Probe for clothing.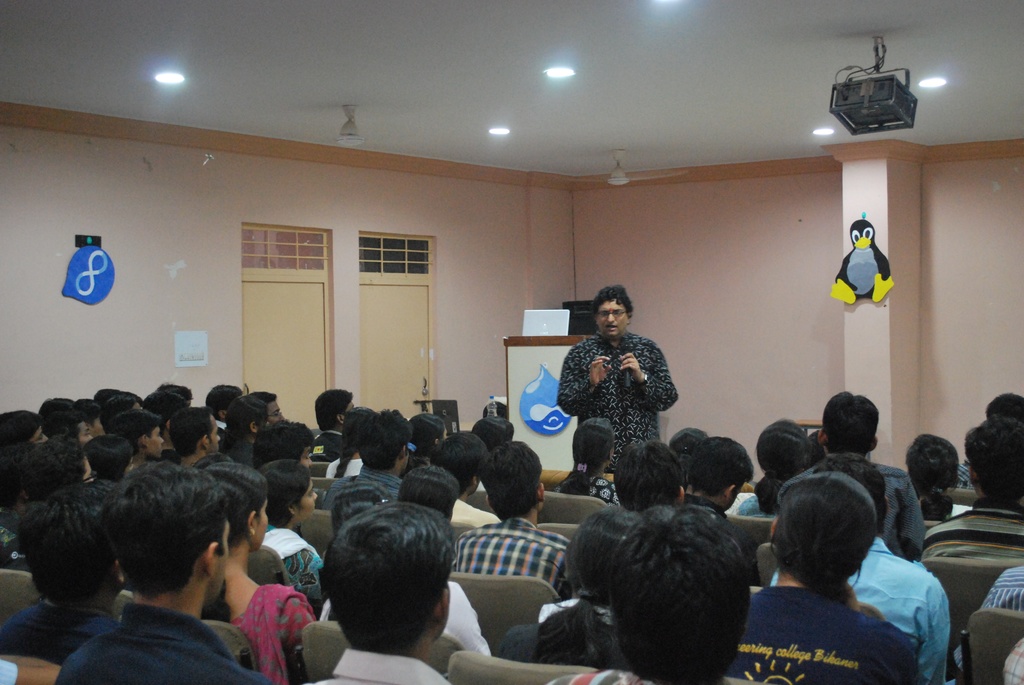
Probe result: (x1=760, y1=530, x2=955, y2=684).
